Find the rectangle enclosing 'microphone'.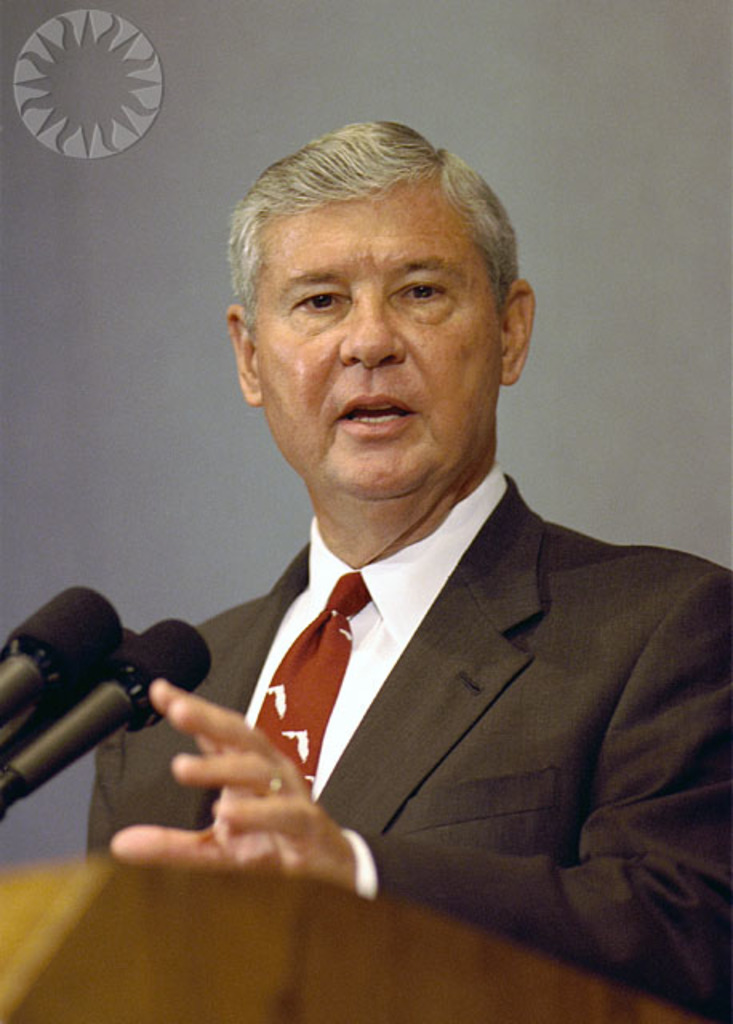
detection(0, 578, 128, 750).
